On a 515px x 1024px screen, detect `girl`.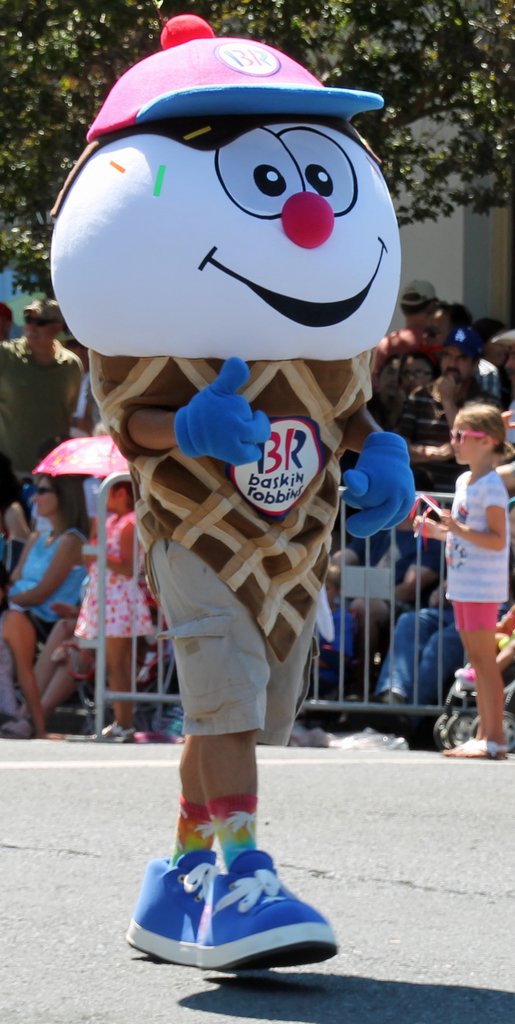
box(75, 471, 157, 739).
